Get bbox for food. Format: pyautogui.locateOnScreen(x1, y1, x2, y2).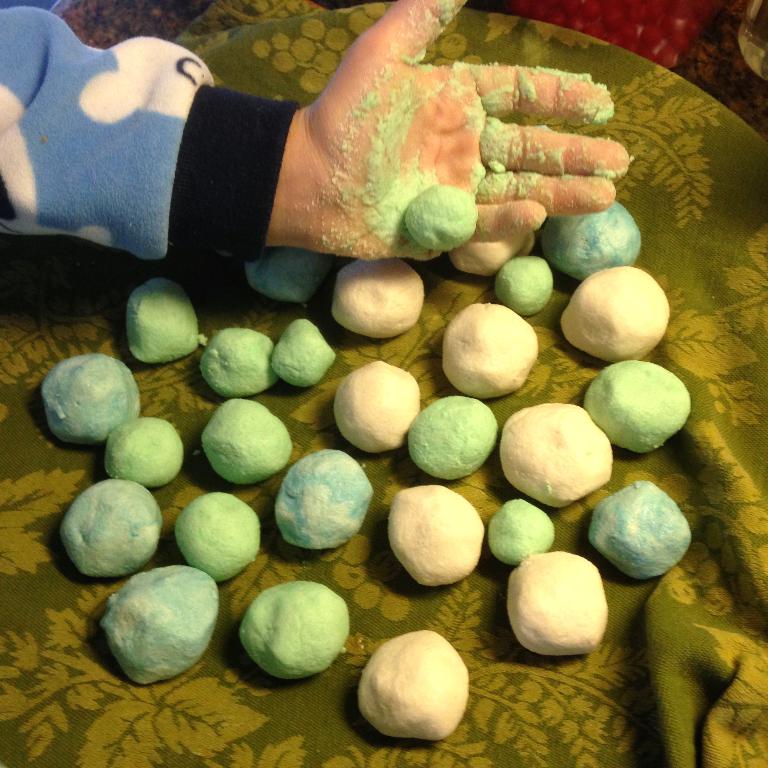
pyautogui.locateOnScreen(273, 447, 373, 549).
